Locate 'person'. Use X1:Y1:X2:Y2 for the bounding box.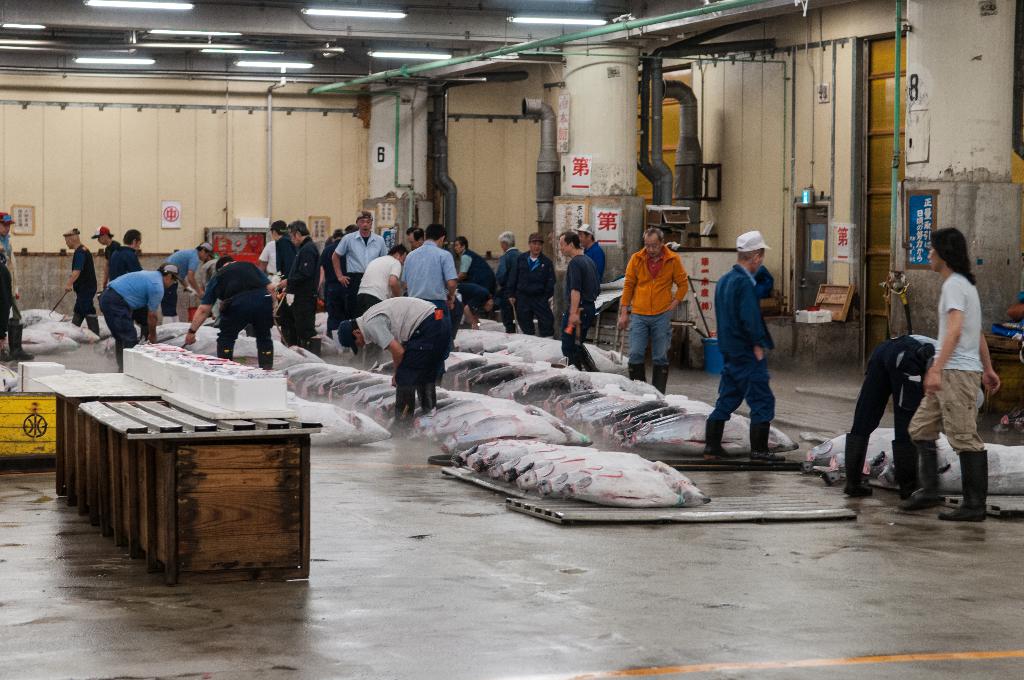
755:258:777:353.
